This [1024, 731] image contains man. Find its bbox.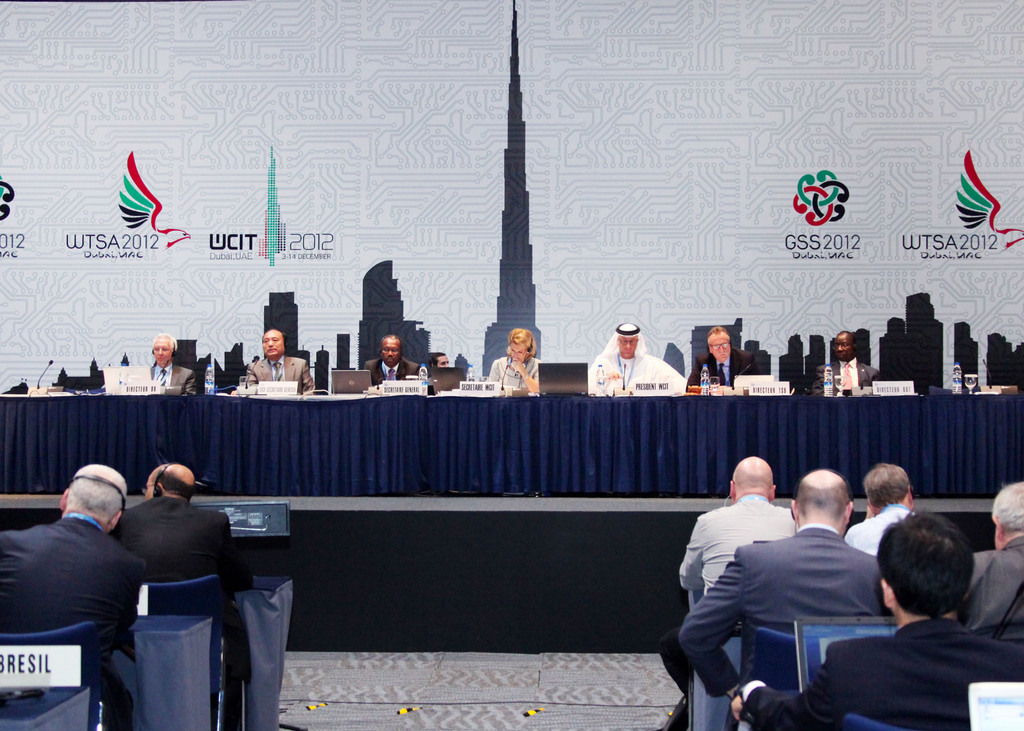
box(807, 325, 890, 401).
